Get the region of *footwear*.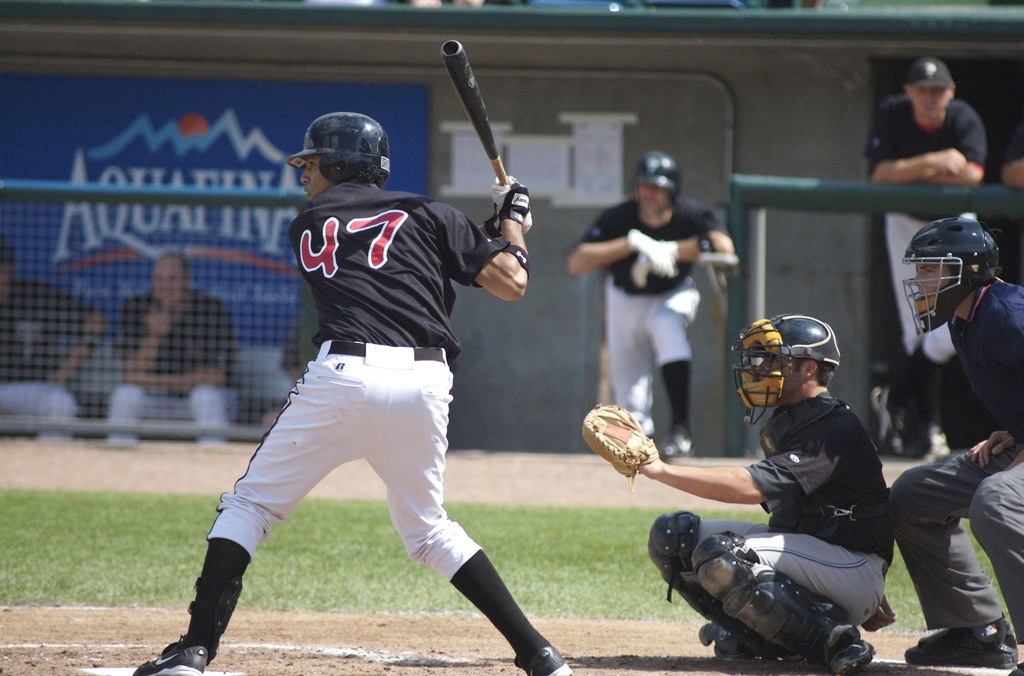
detection(904, 612, 1023, 673).
